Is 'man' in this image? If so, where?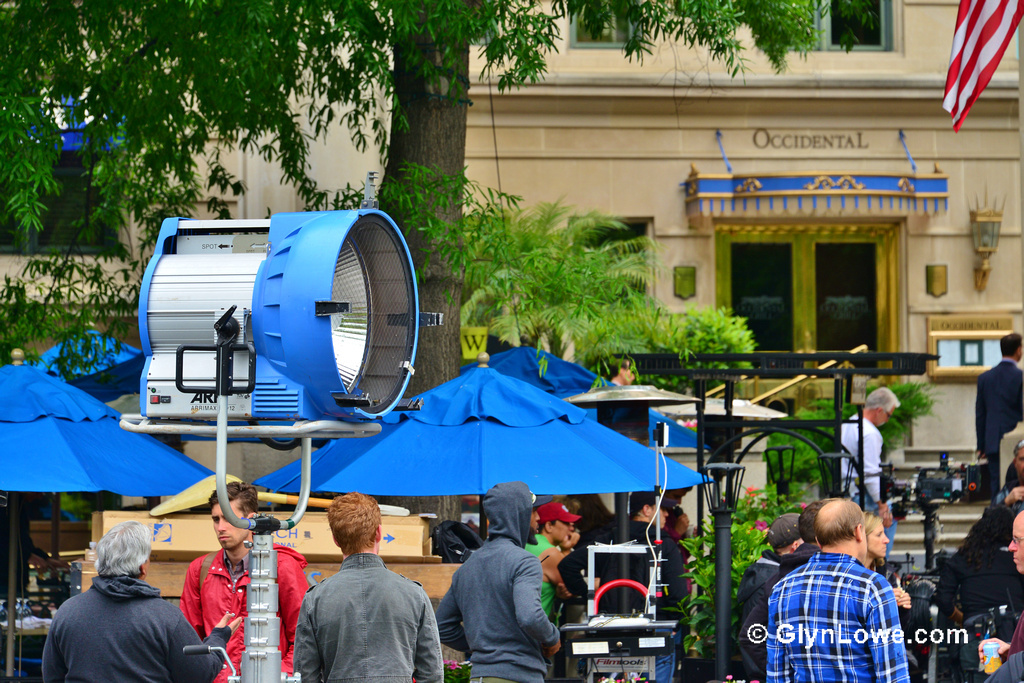
Yes, at left=525, top=501, right=580, bottom=614.
